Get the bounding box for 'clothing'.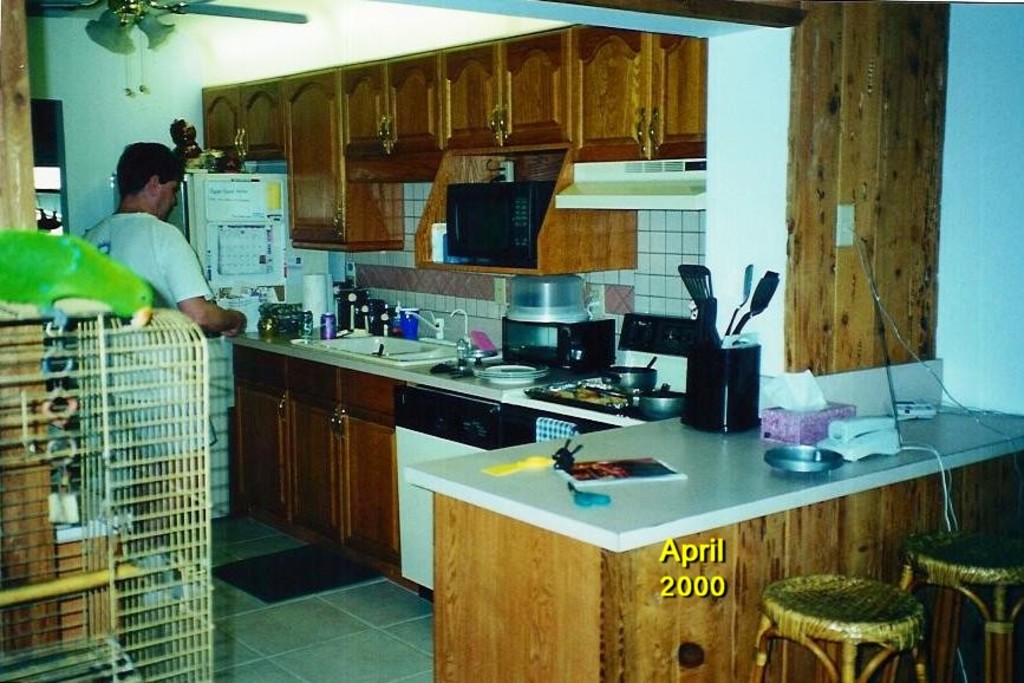
80 209 210 463.
